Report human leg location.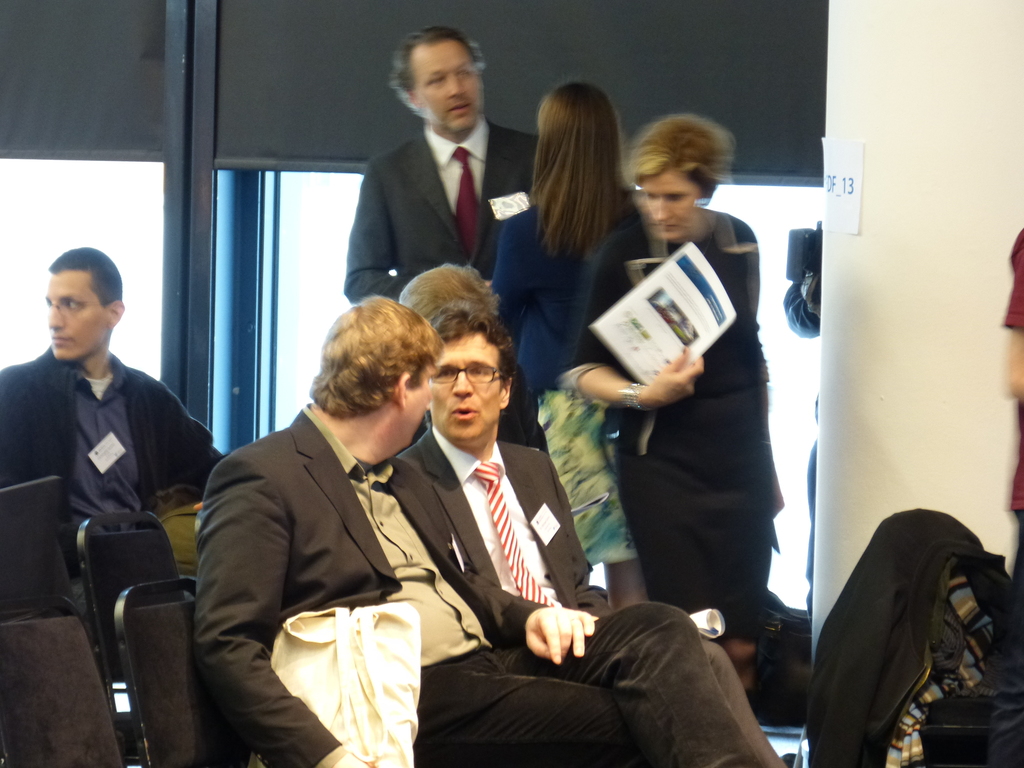
Report: locate(410, 669, 646, 767).
